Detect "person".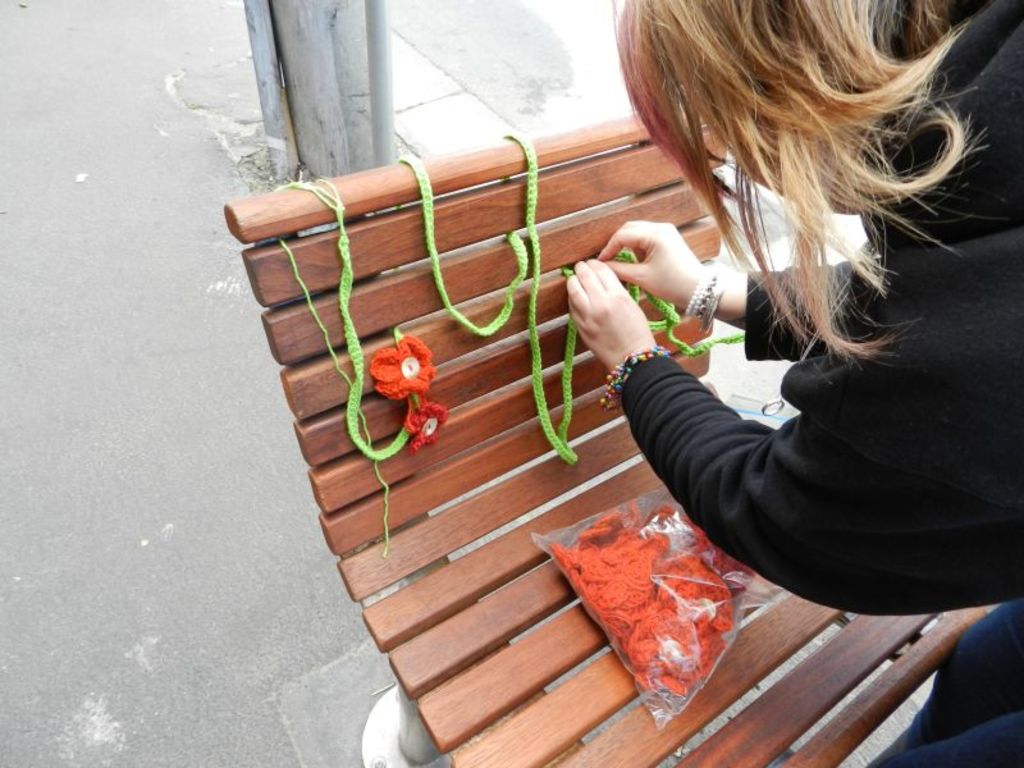
Detected at {"x1": 549, "y1": 0, "x2": 1001, "y2": 713}.
